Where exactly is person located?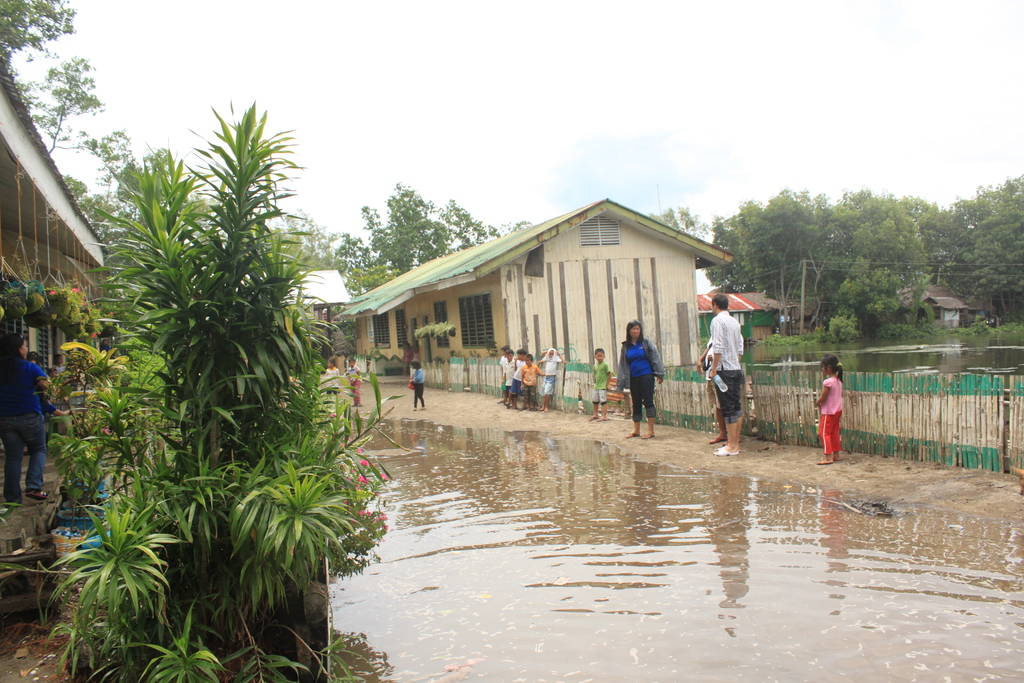
Its bounding box is 0:331:54:504.
